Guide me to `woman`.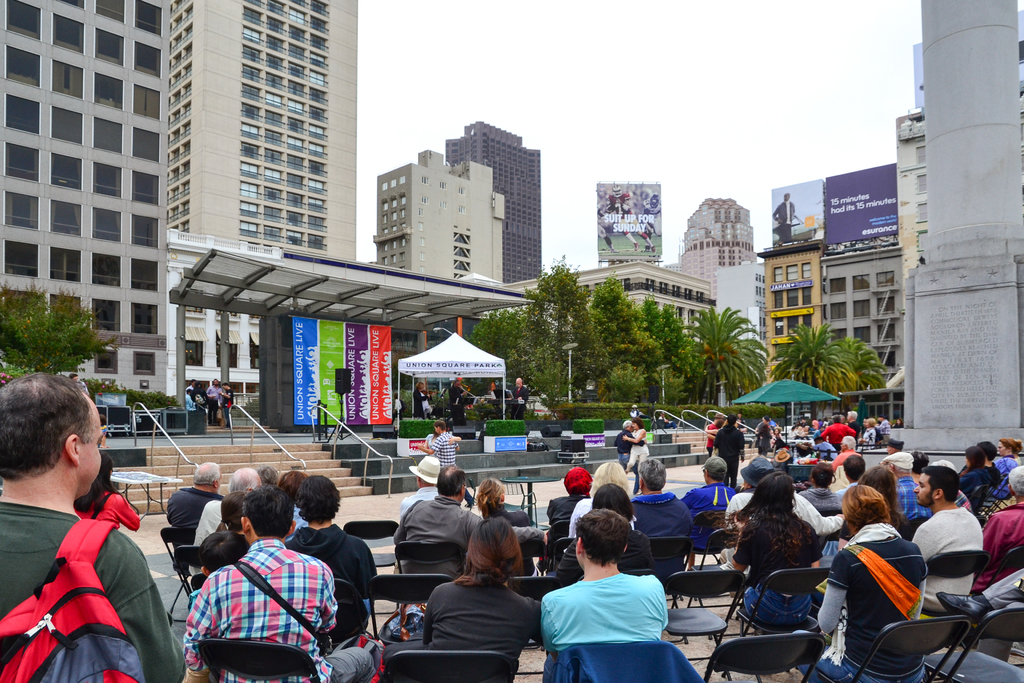
Guidance: [left=991, top=438, right=1023, bottom=493].
